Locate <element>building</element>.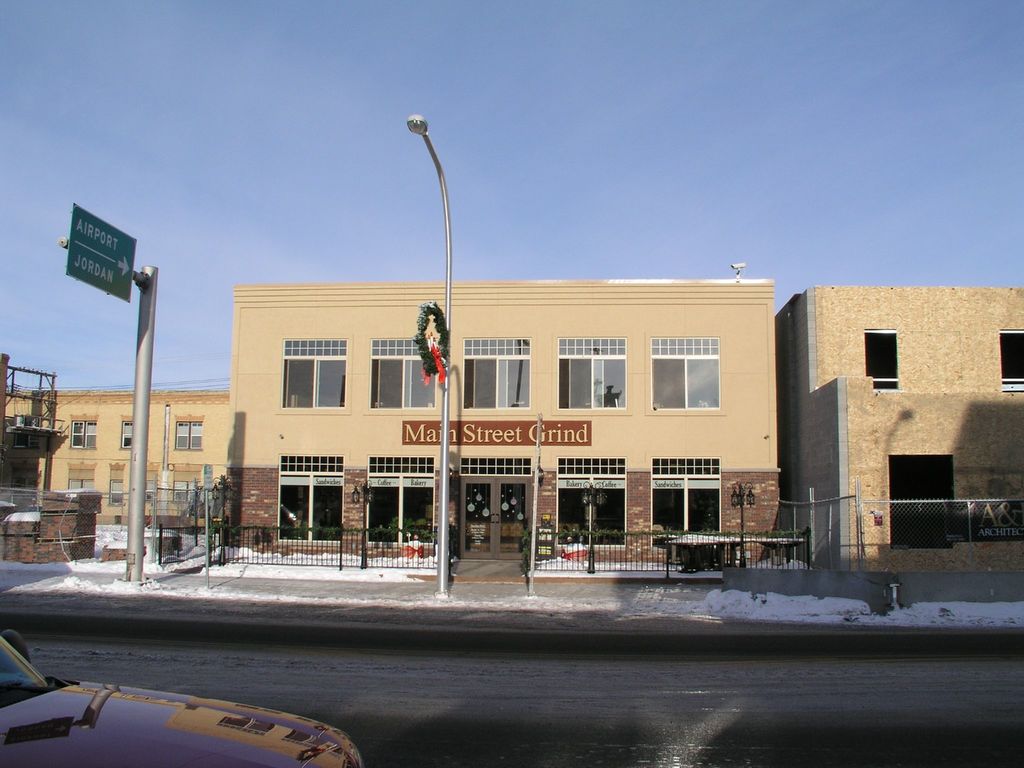
Bounding box: (0, 352, 106, 566).
